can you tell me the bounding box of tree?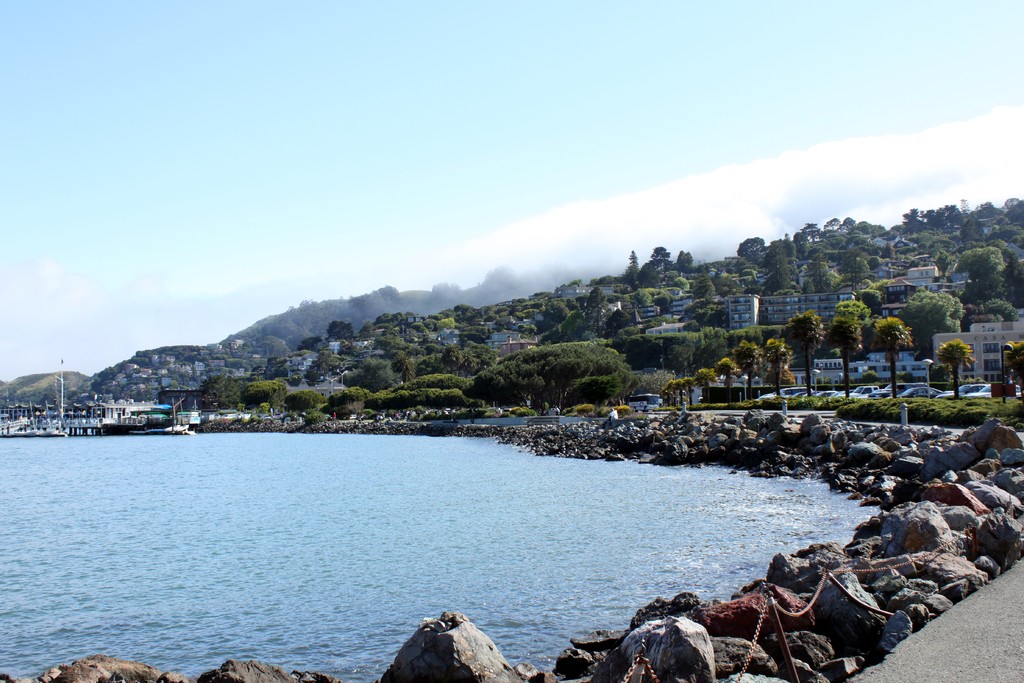
[449,302,491,323].
